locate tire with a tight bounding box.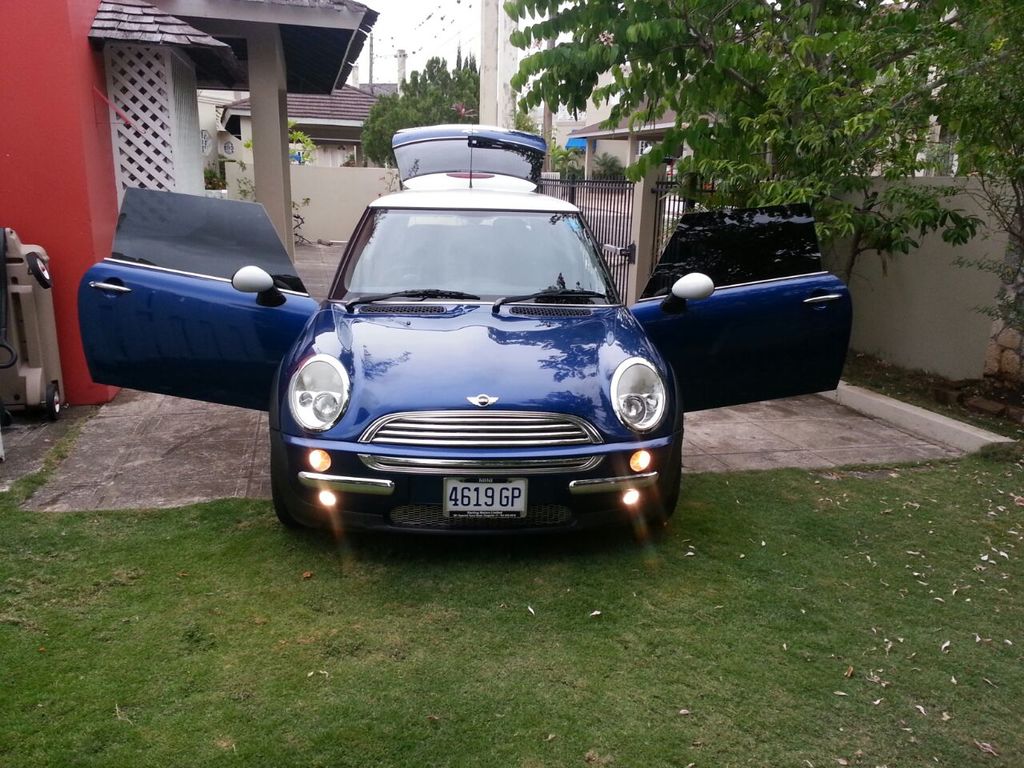
26, 252, 51, 289.
